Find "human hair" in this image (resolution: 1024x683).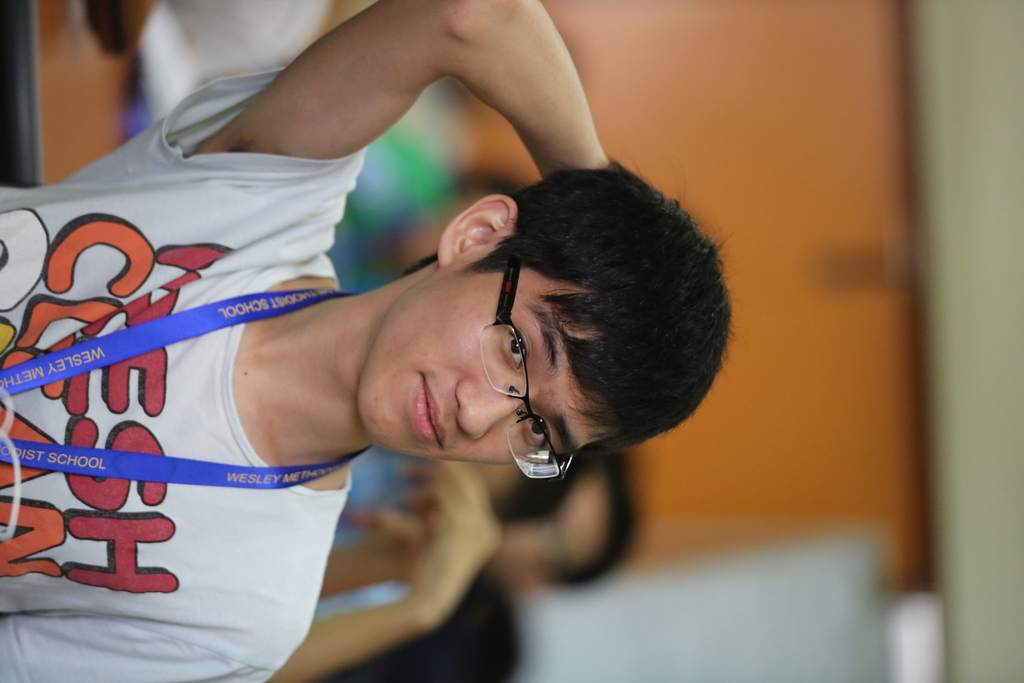
detection(474, 160, 737, 486).
